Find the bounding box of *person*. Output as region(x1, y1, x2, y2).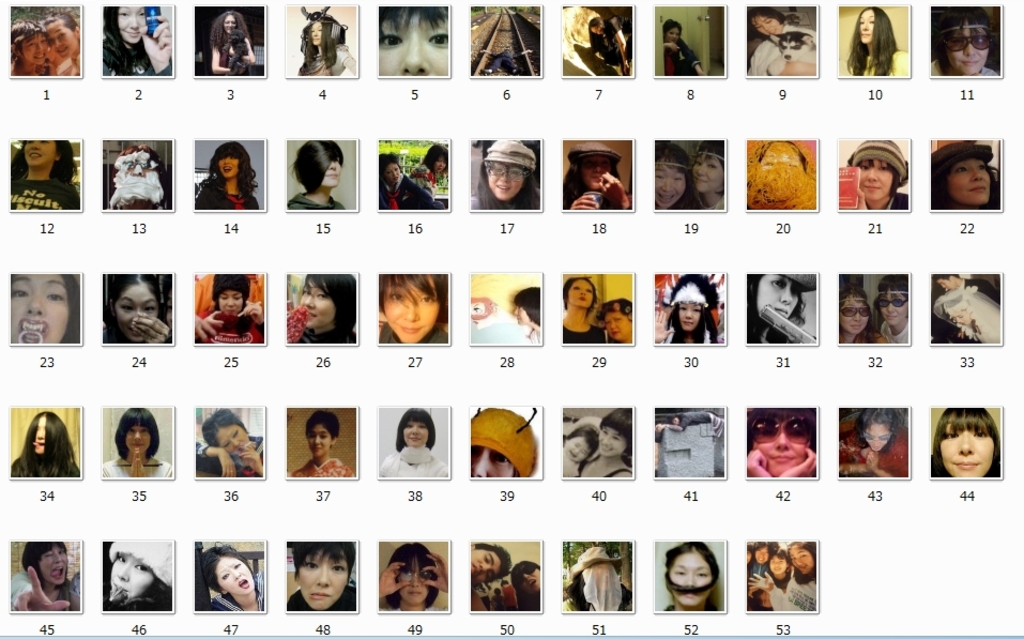
region(846, 408, 908, 484).
